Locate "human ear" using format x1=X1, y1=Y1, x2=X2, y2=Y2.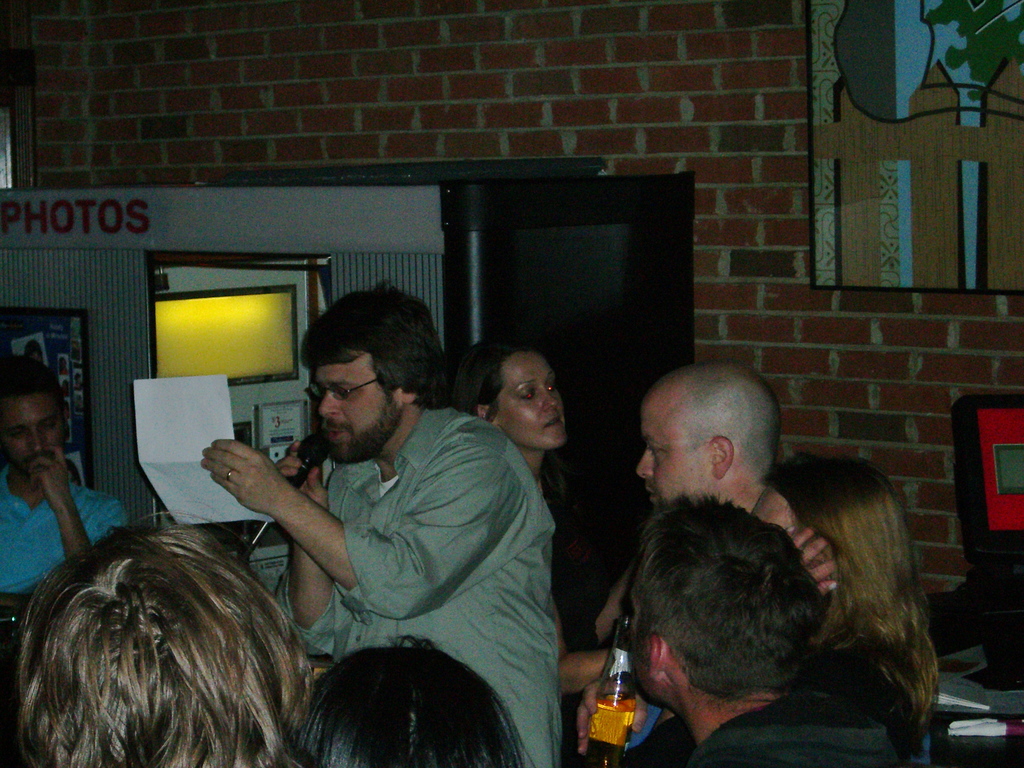
x1=403, y1=387, x2=419, y2=404.
